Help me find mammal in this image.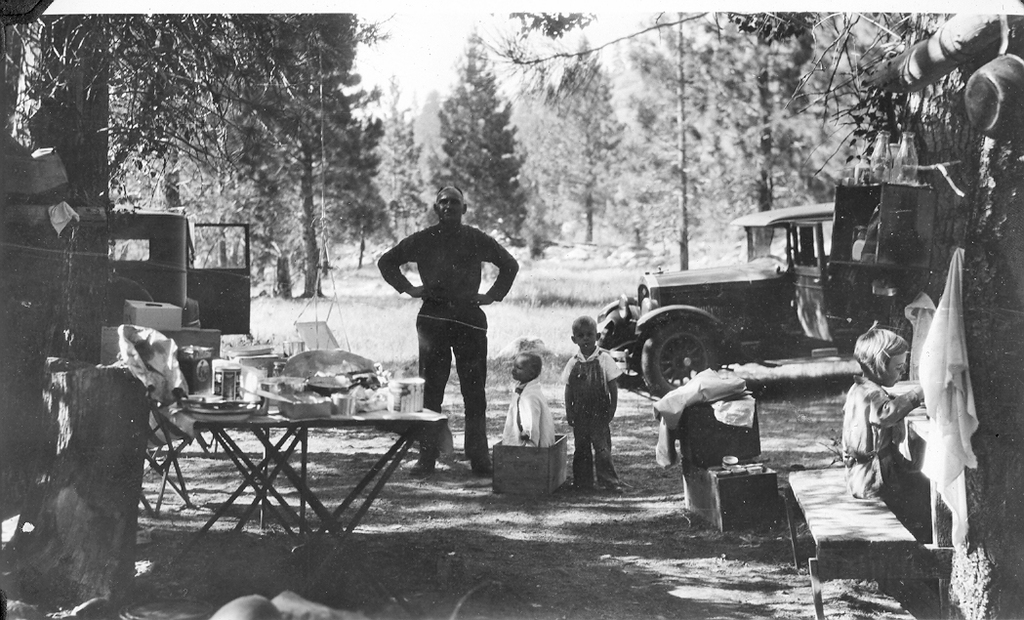
Found it: 837 326 937 530.
